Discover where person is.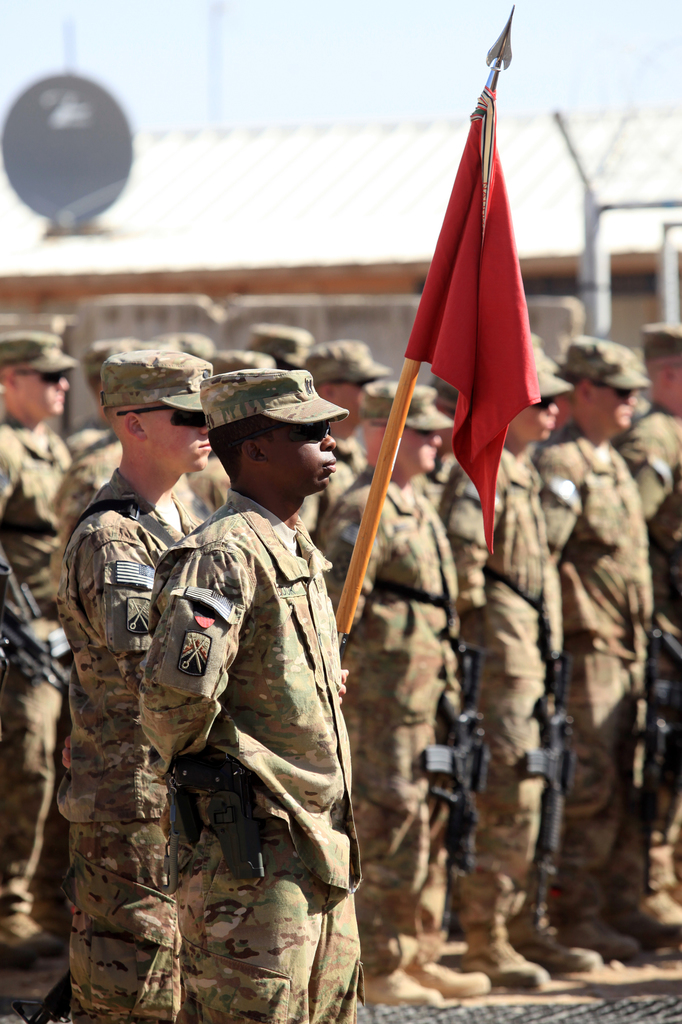
Discovered at [144, 332, 216, 364].
